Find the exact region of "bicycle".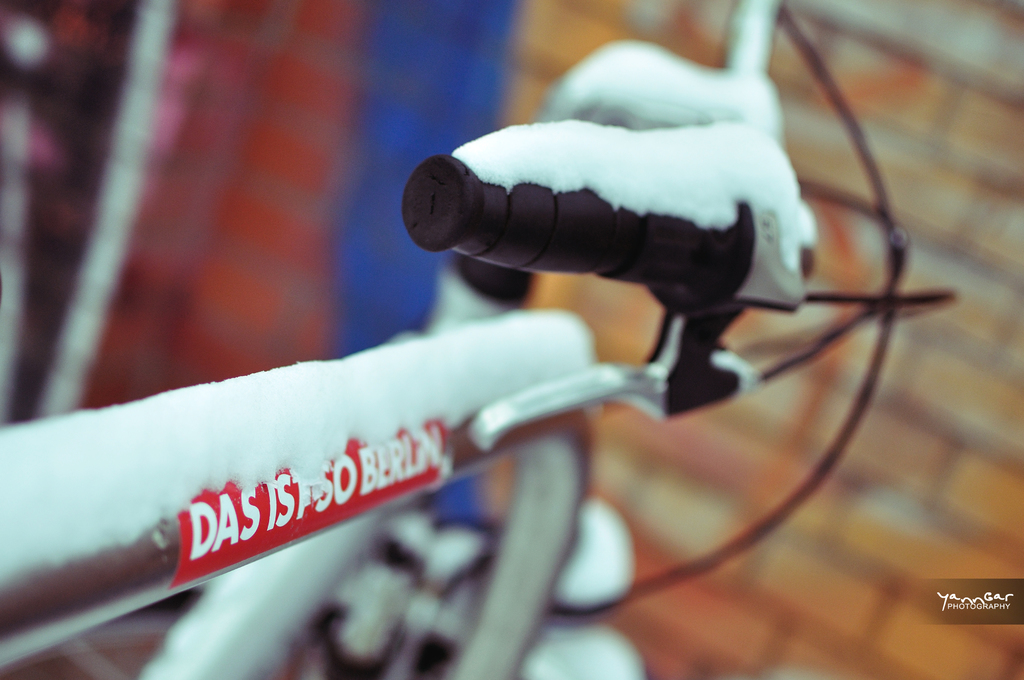
Exact region: <box>0,0,971,679</box>.
